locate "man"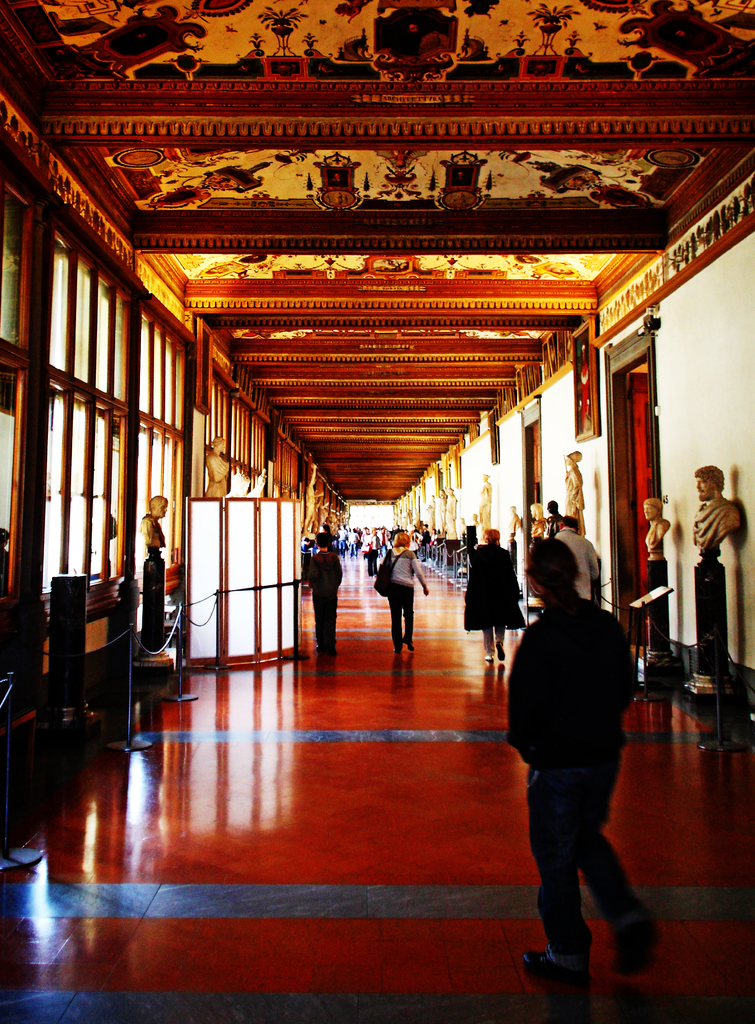
bbox=[566, 449, 585, 517]
